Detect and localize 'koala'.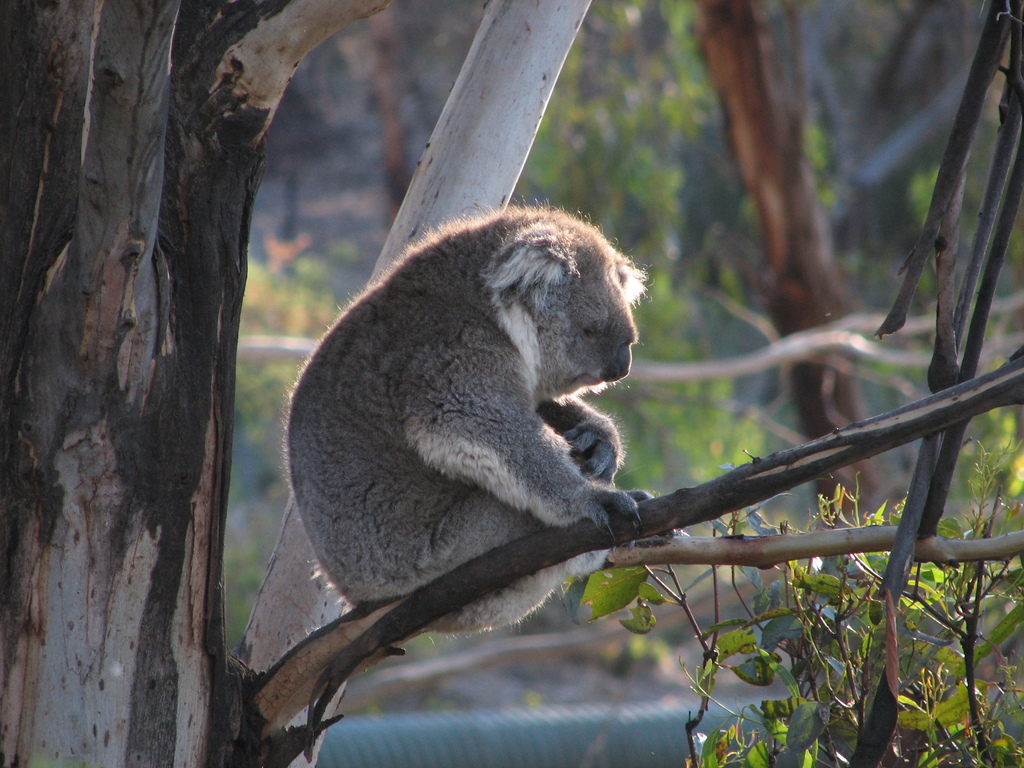
Localized at select_region(278, 191, 690, 638).
